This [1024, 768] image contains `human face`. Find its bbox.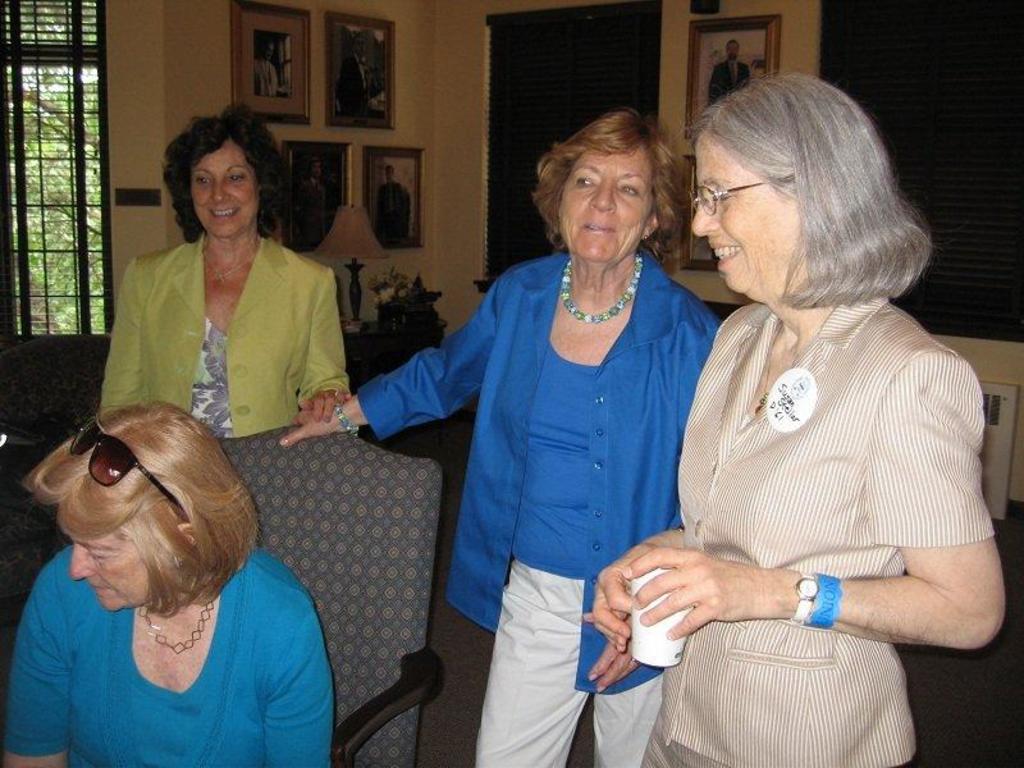
bbox(559, 146, 650, 261).
